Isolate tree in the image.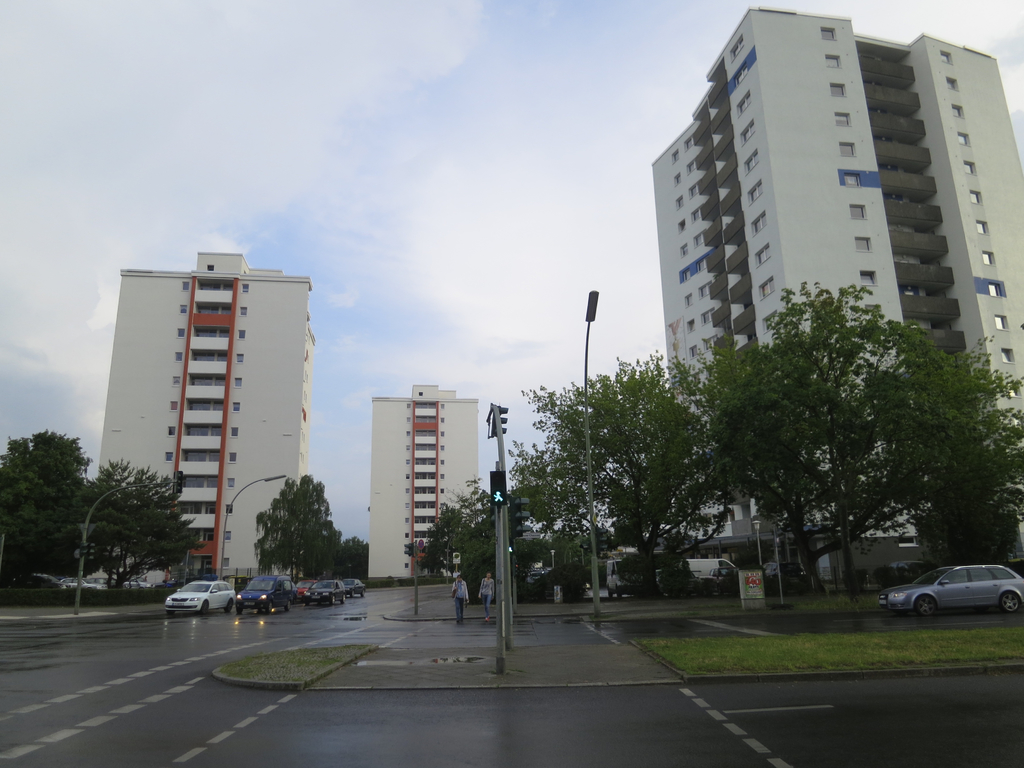
Isolated region: {"left": 509, "top": 443, "right": 595, "bottom": 590}.
